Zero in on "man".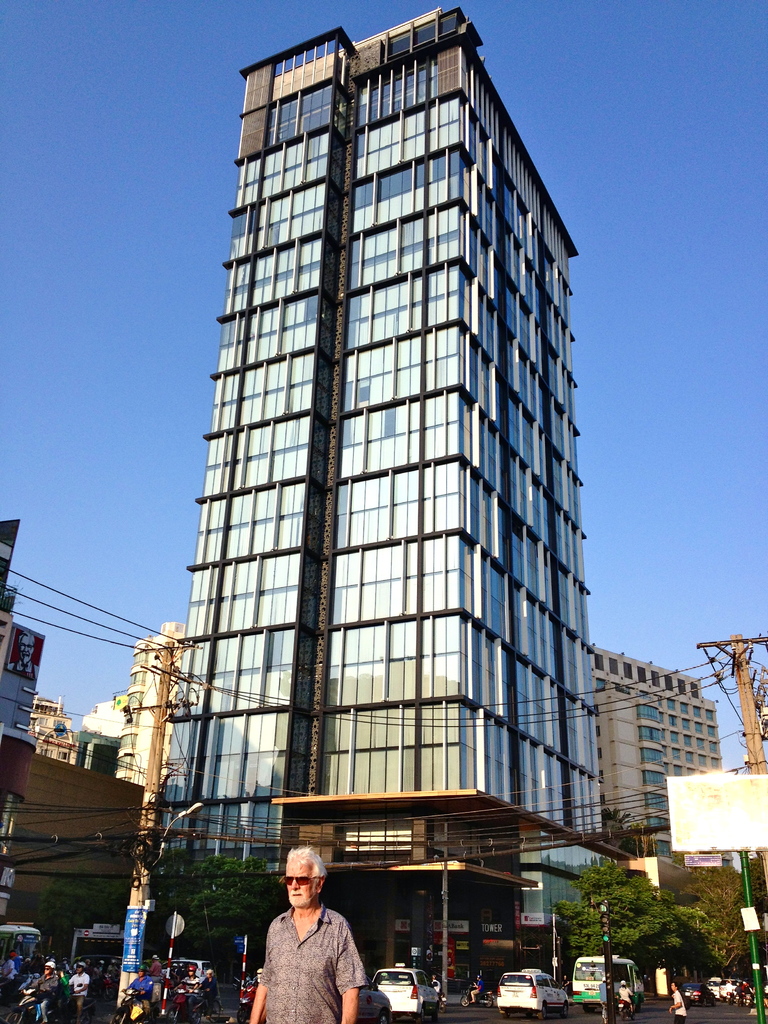
Zeroed in: x1=669 y1=981 x2=688 y2=1023.
